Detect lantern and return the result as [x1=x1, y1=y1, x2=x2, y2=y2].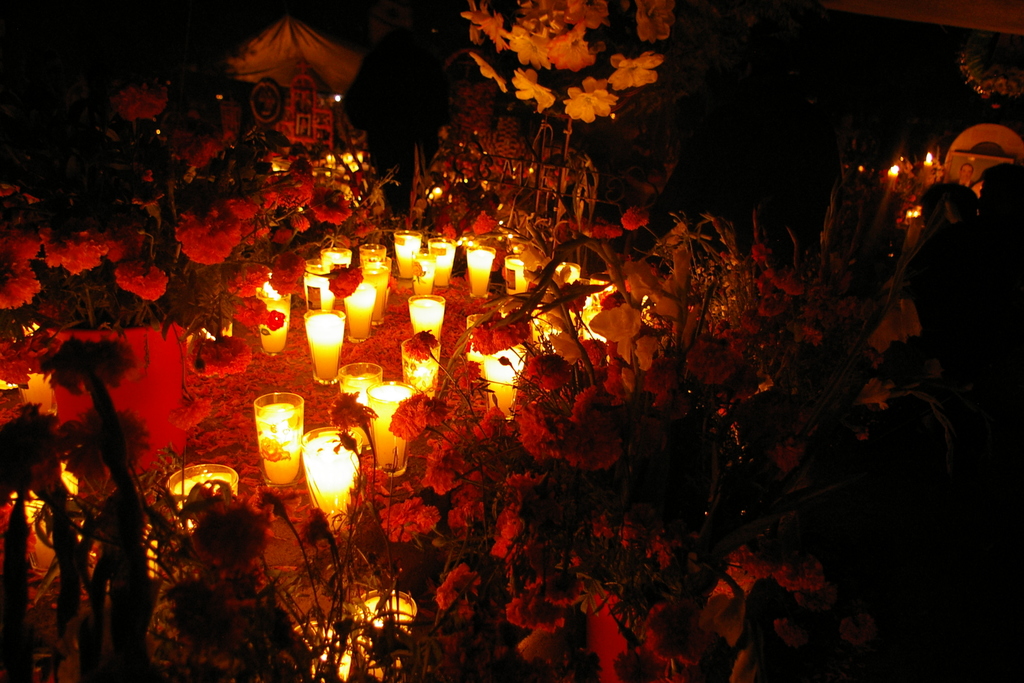
[x1=362, y1=243, x2=384, y2=263].
